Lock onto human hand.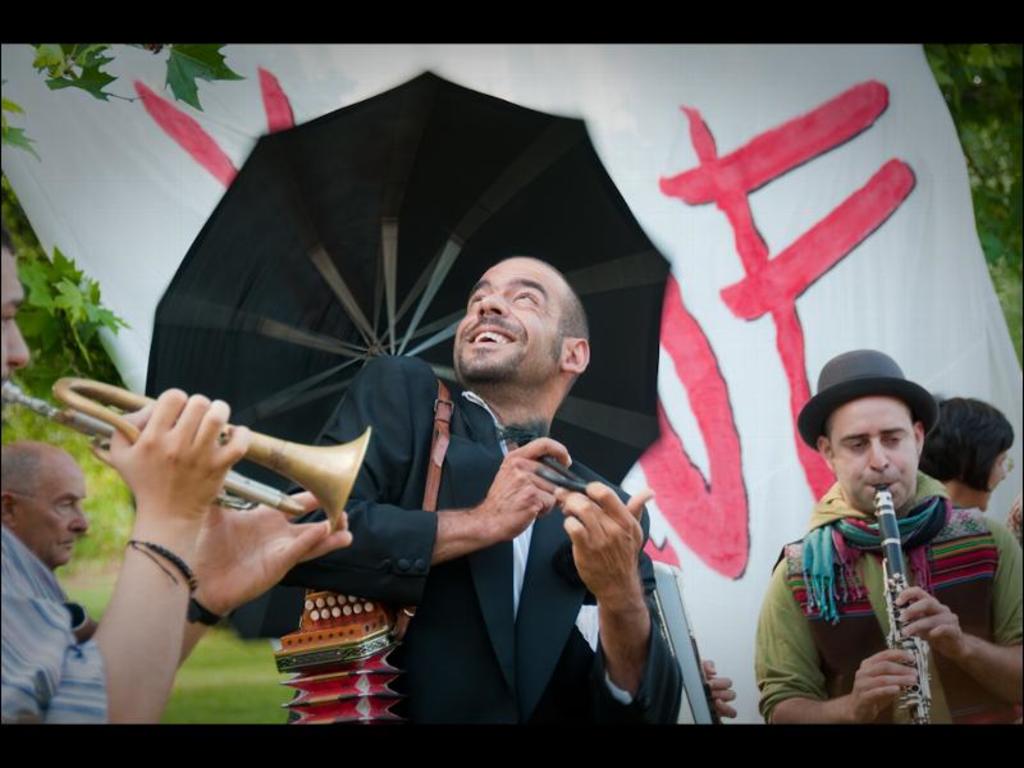
Locked: x1=705, y1=660, x2=740, y2=718.
